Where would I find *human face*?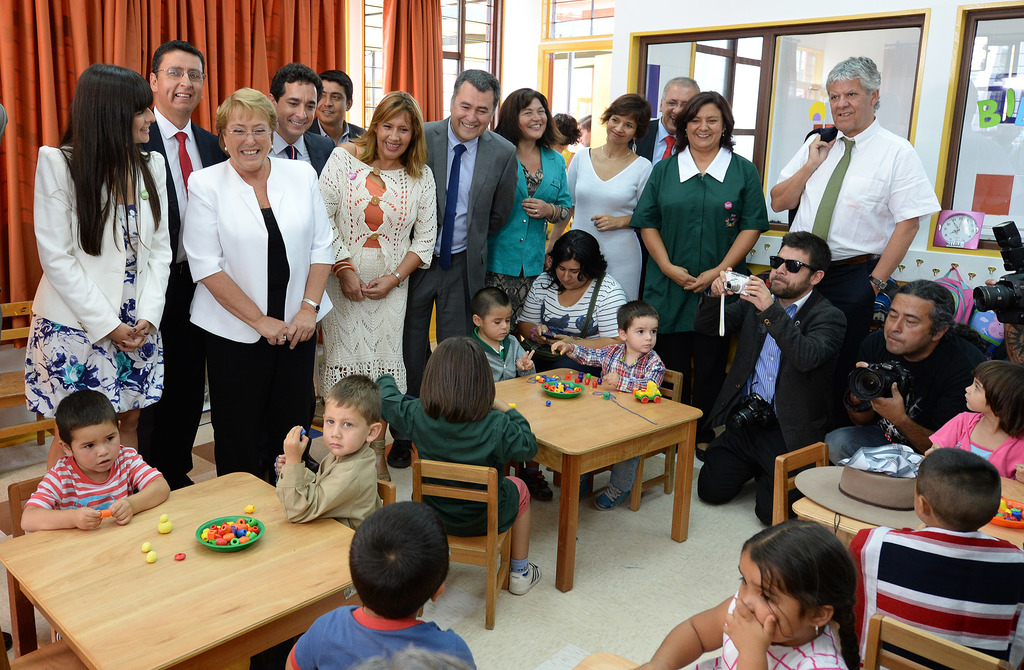
At l=826, t=78, r=868, b=135.
